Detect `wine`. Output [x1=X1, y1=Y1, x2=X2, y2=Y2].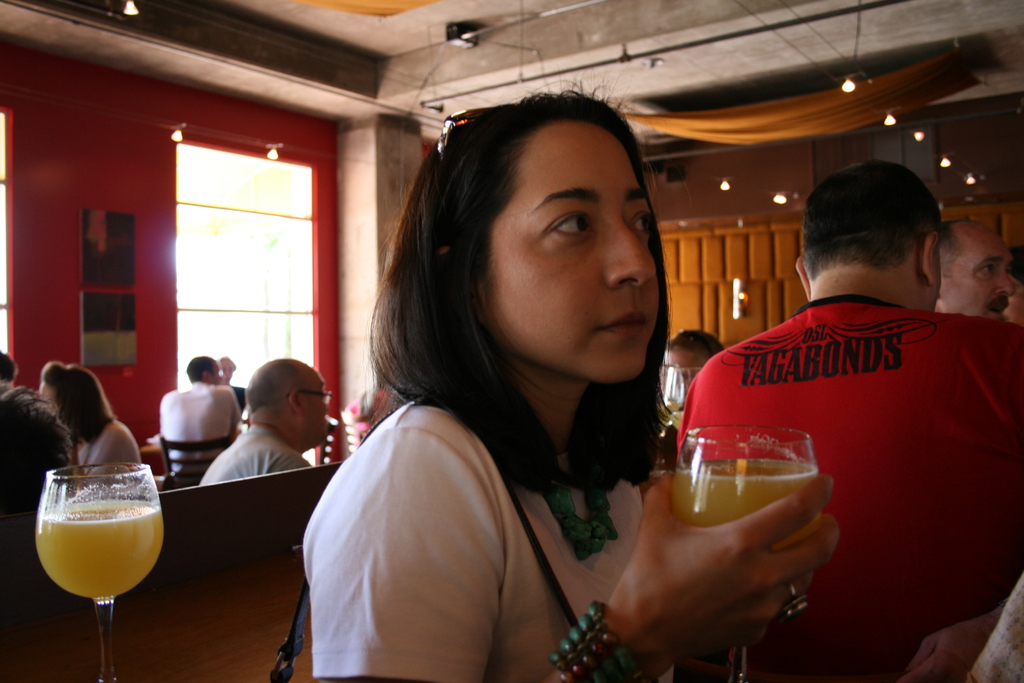
[x1=672, y1=457, x2=819, y2=584].
